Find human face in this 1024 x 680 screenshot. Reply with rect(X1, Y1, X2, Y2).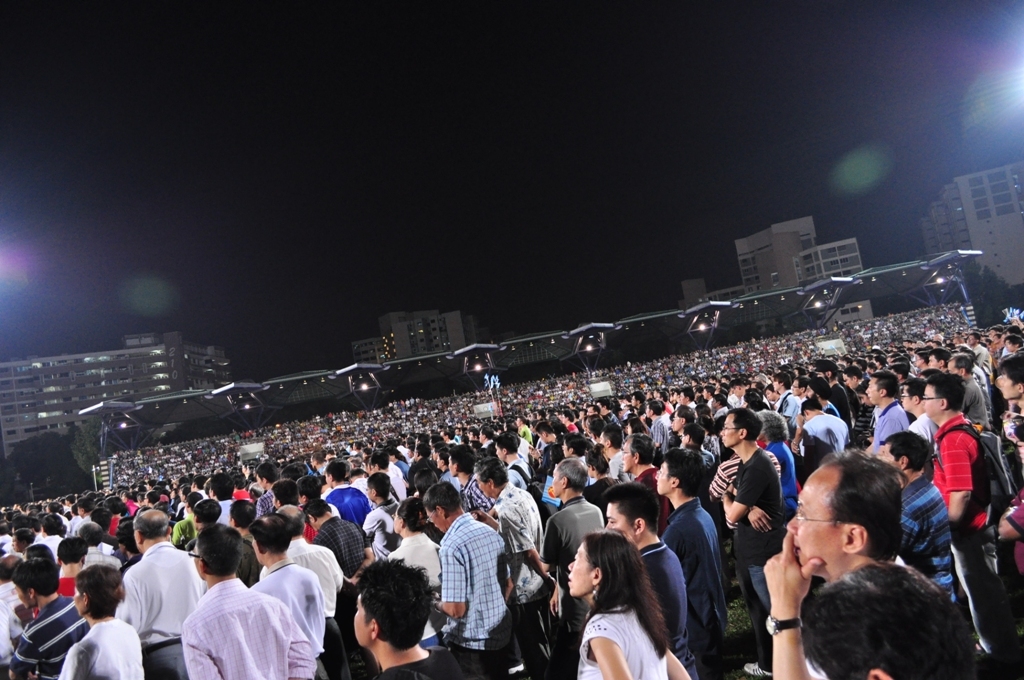
rect(396, 512, 401, 530).
